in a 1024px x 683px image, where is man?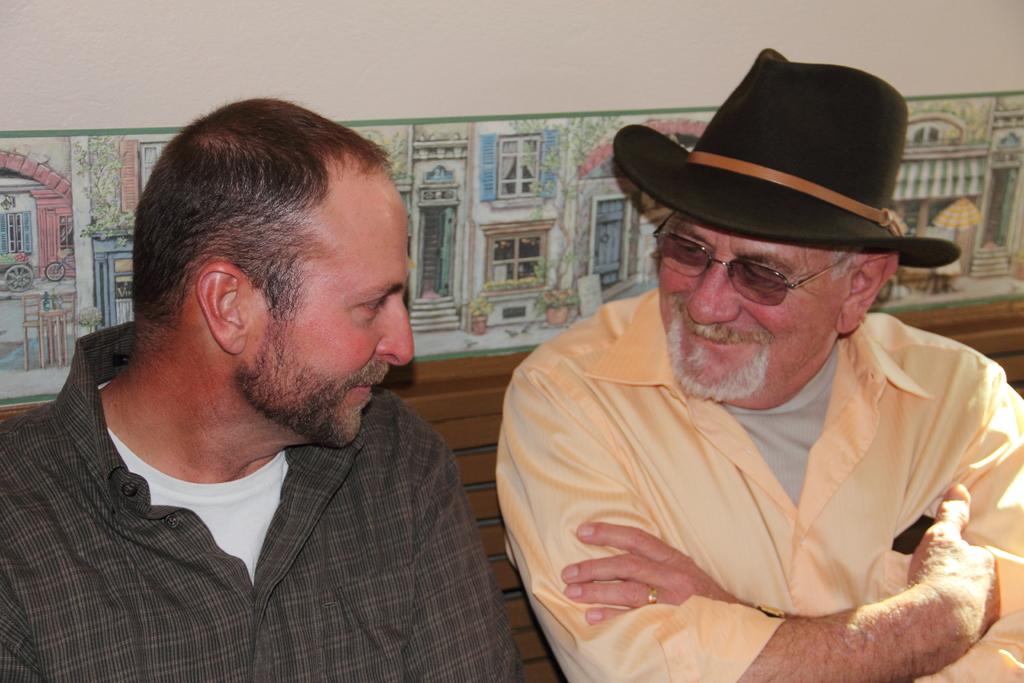
bbox=(490, 76, 1023, 682).
